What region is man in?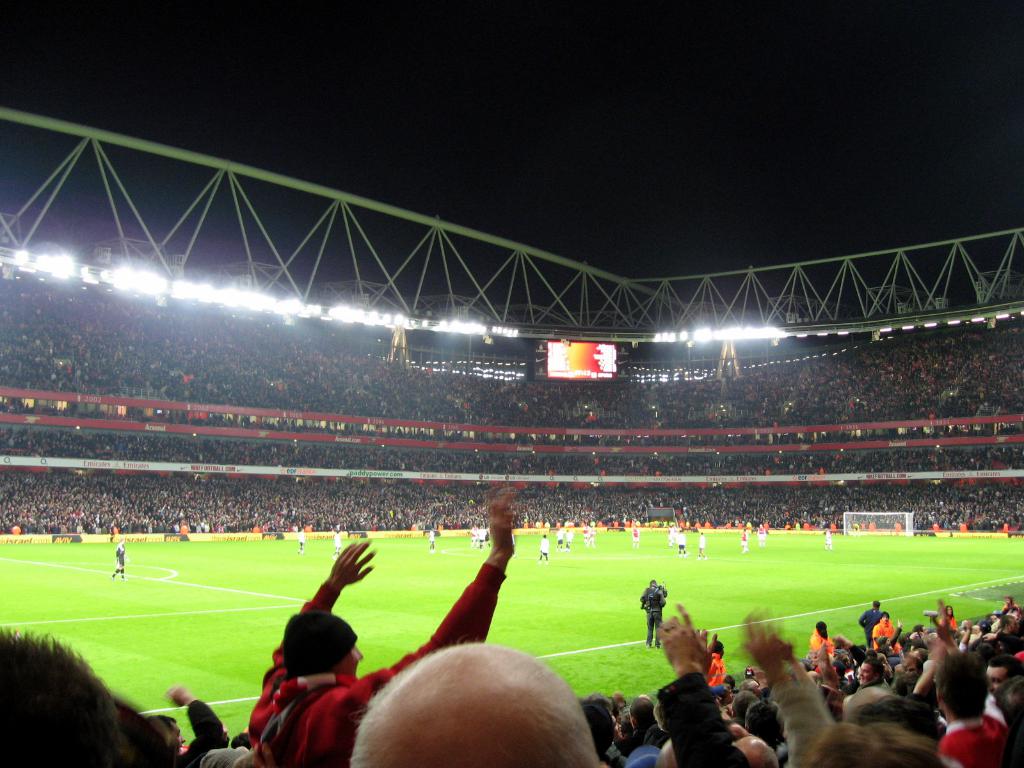
<box>1004,523,1009,534</box>.
